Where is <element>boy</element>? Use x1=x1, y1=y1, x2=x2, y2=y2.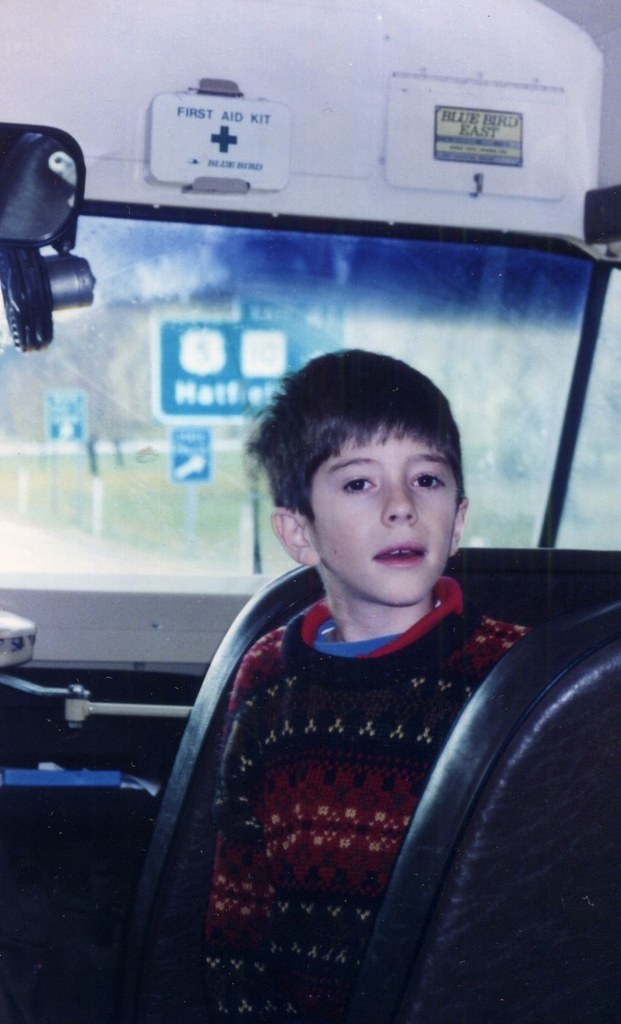
x1=174, y1=290, x2=531, y2=1001.
